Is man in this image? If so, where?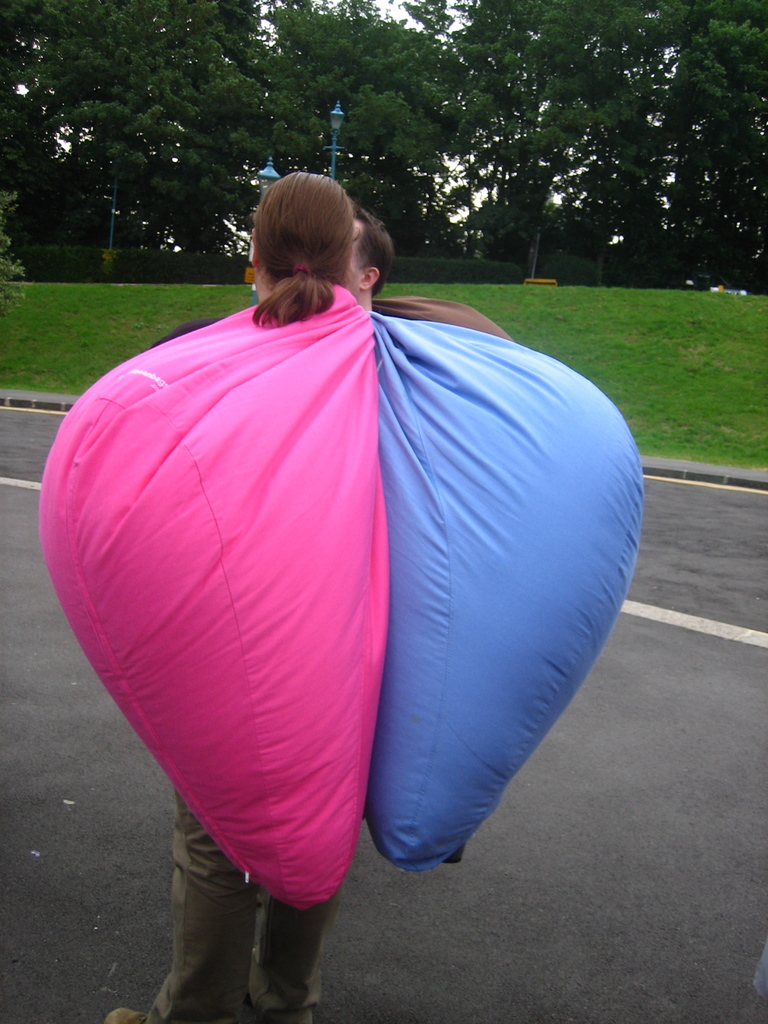
Yes, at (left=103, top=169, right=358, bottom=1023).
